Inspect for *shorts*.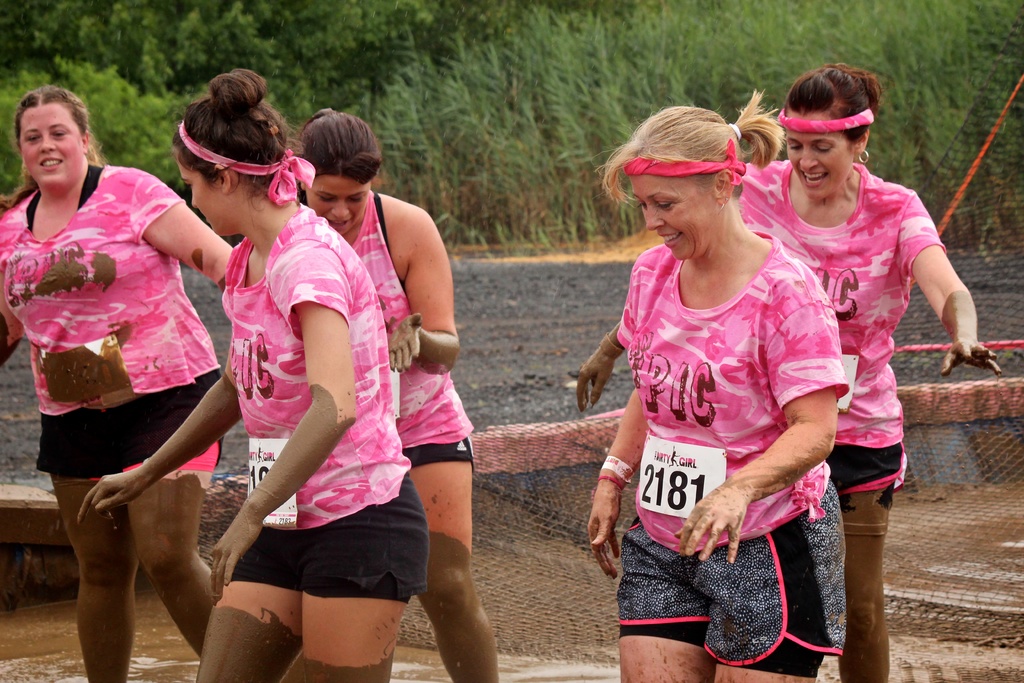
Inspection: crop(31, 363, 221, 487).
